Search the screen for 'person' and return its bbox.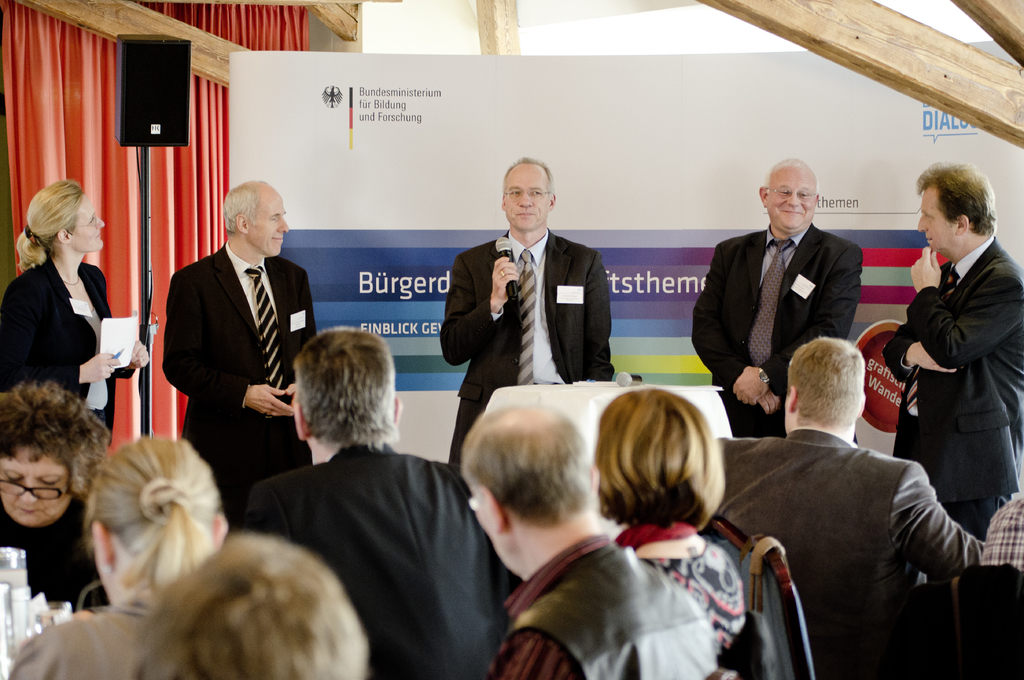
Found: 456:401:722:677.
